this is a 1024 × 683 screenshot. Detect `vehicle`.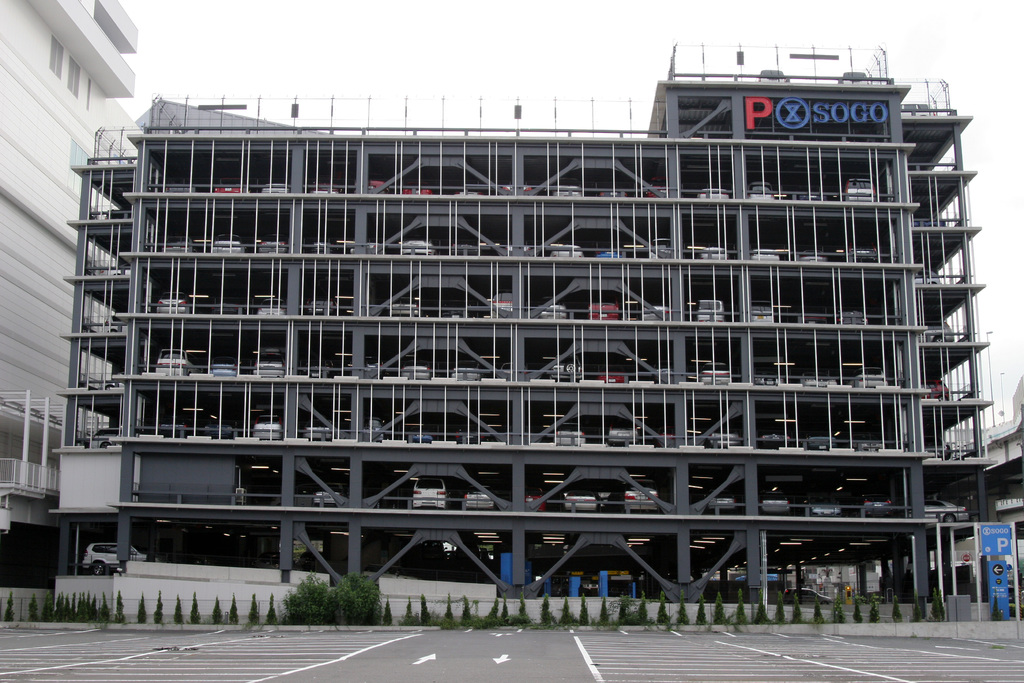
[left=690, top=298, right=721, bottom=322].
